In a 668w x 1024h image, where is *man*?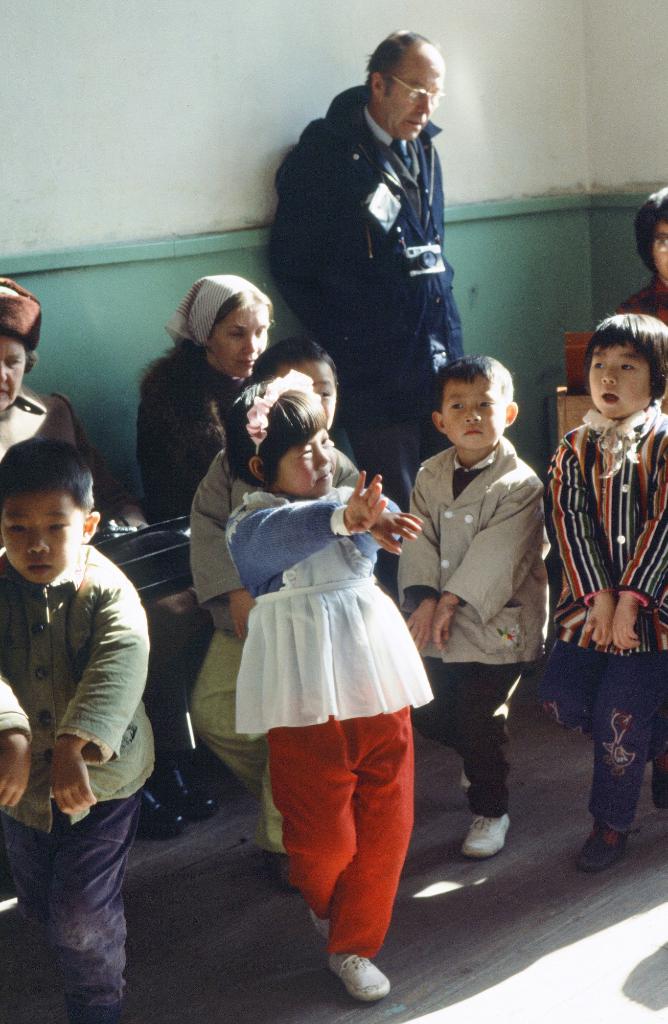
bbox=(269, 35, 483, 489).
